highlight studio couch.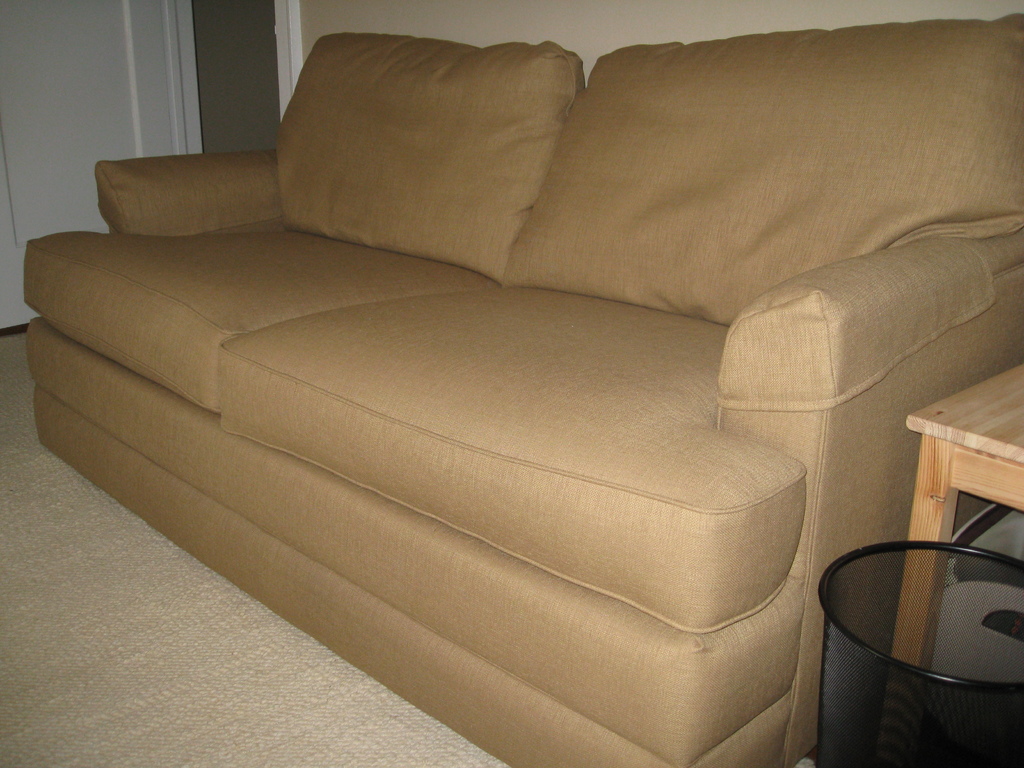
Highlighted region: bbox=[20, 15, 1023, 767].
